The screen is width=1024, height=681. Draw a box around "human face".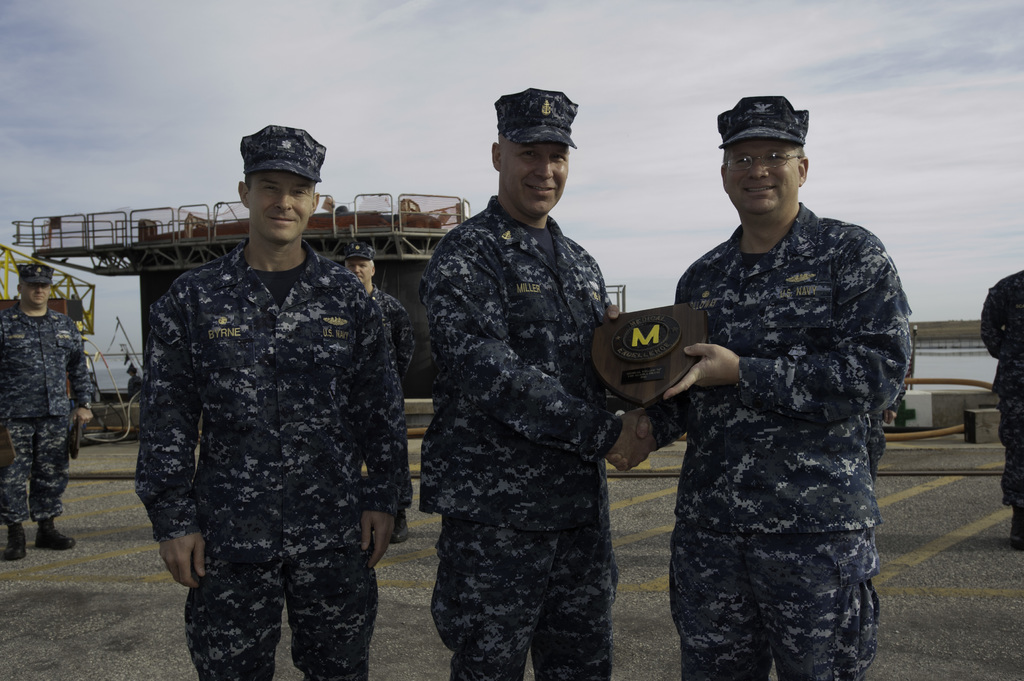
bbox=[249, 170, 320, 239].
